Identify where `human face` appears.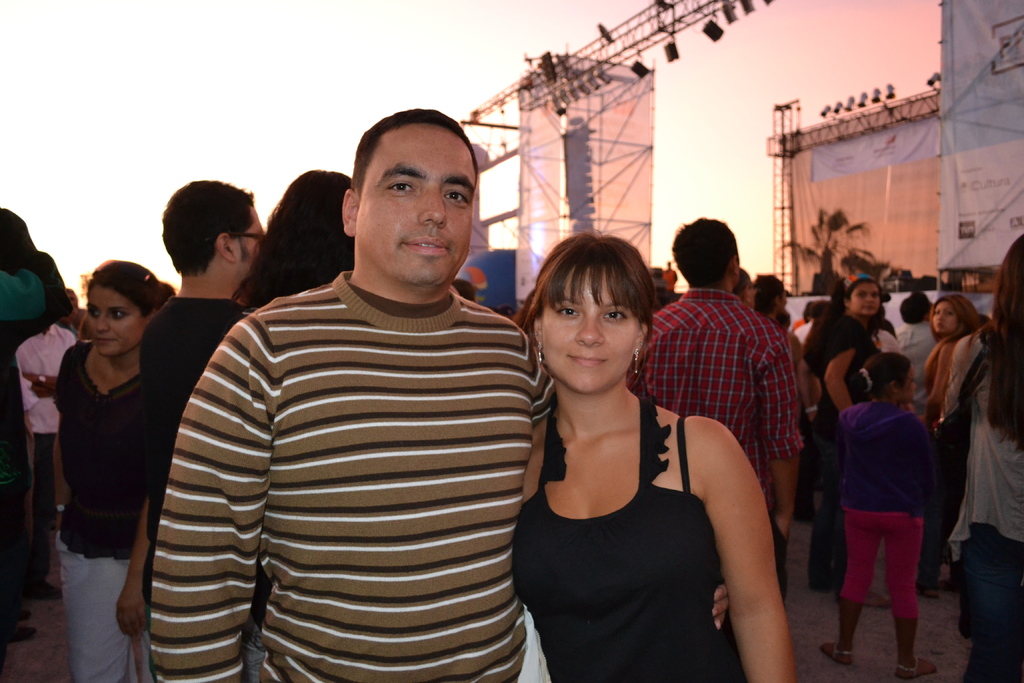
Appears at (left=536, top=278, right=640, bottom=391).
